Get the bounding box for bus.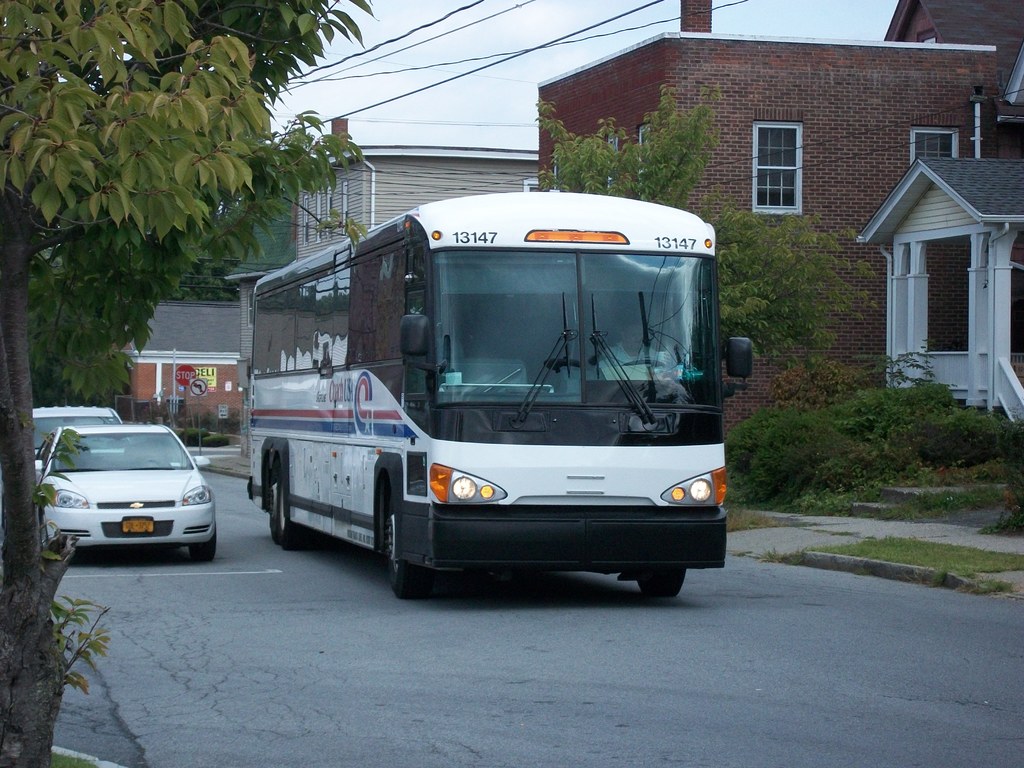
{"left": 248, "top": 192, "right": 754, "bottom": 600}.
